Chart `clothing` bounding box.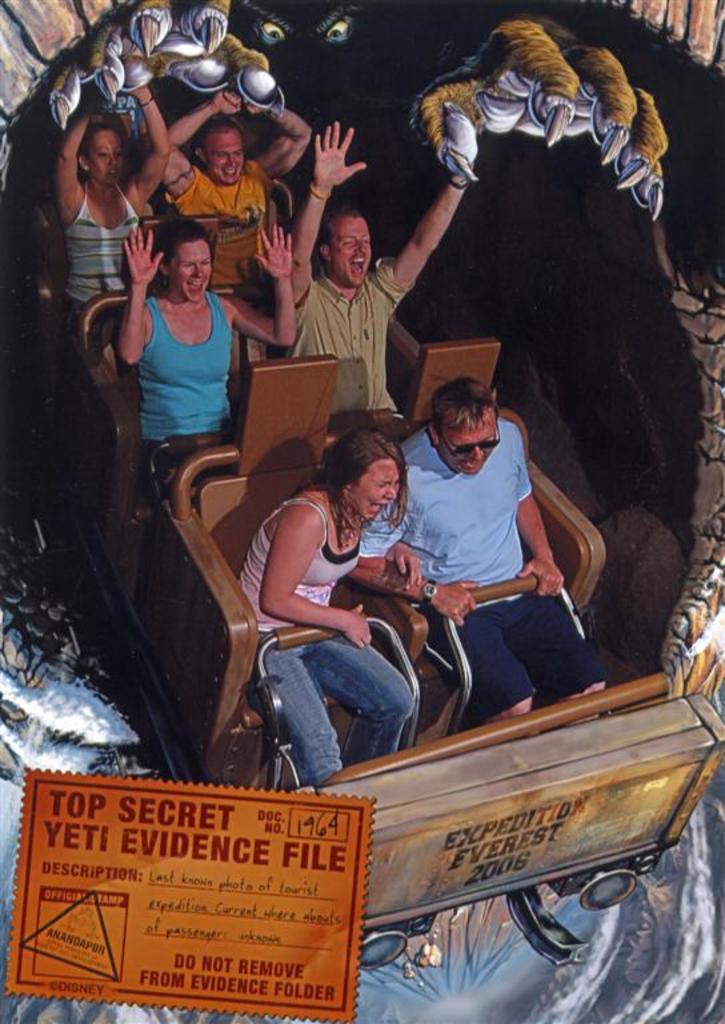
Charted: <box>65,181,139,303</box>.
